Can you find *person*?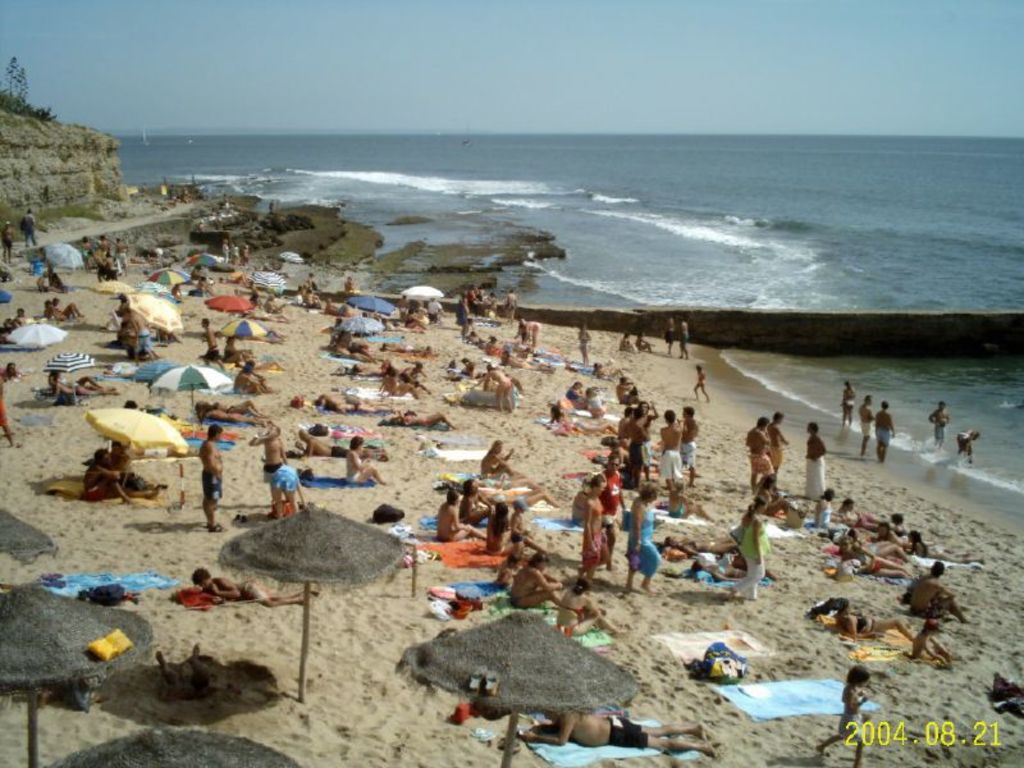
Yes, bounding box: 33:371:114:393.
